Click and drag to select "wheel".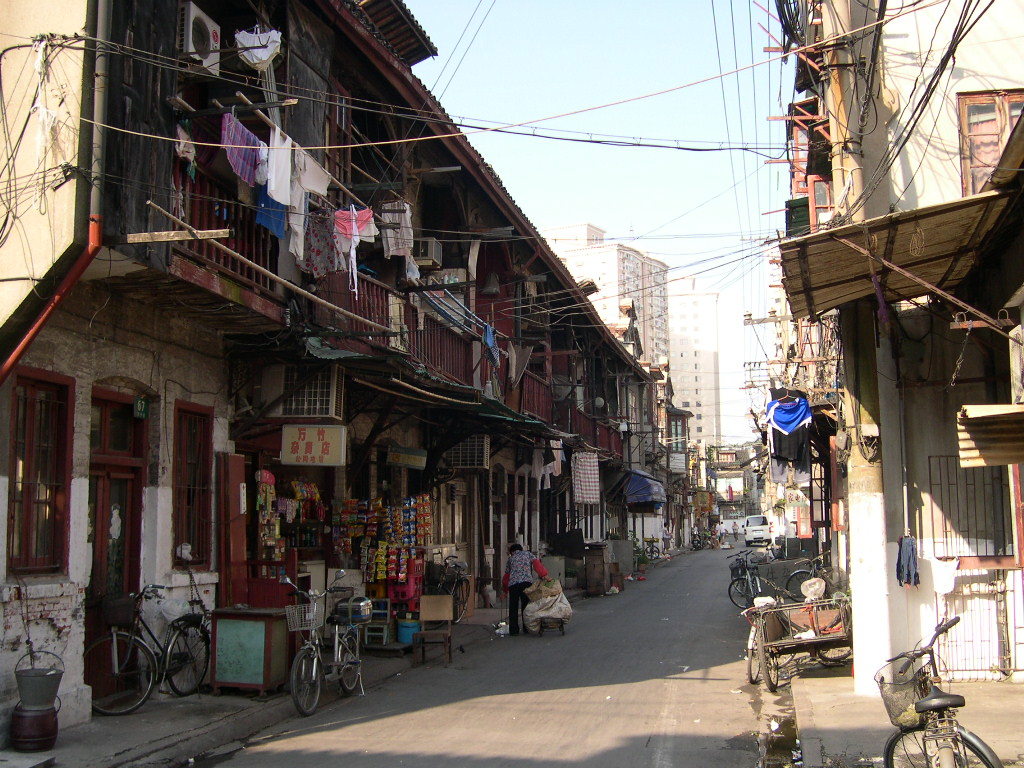
Selection: bbox=(746, 630, 761, 683).
